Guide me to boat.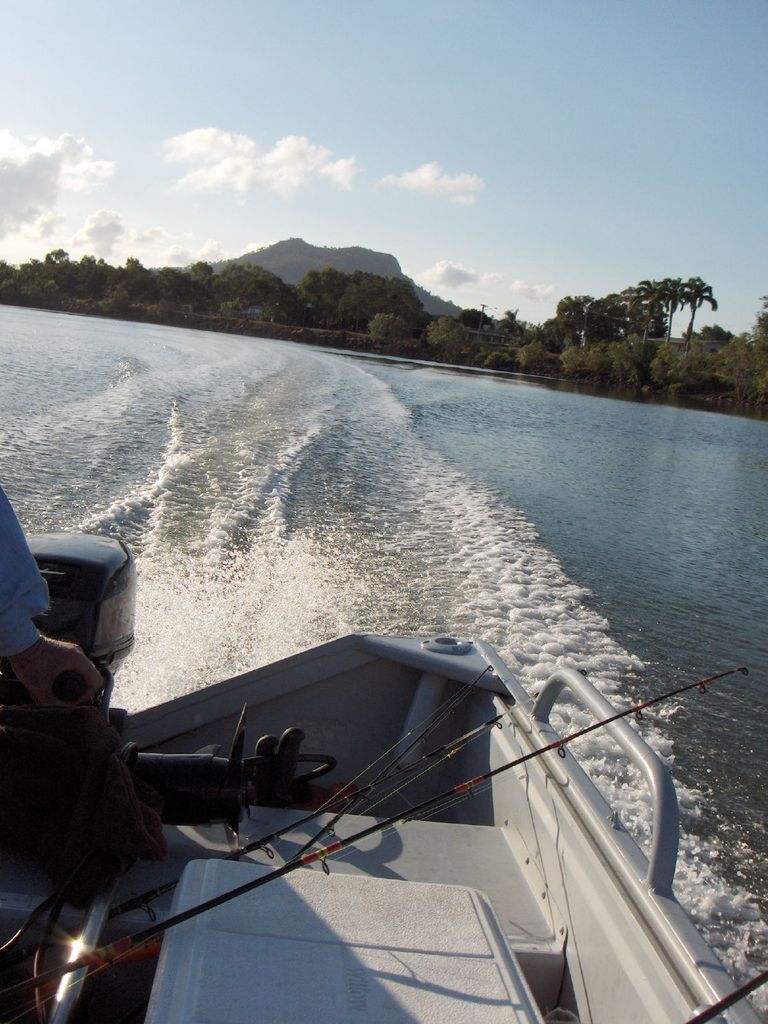
Guidance: [0, 499, 719, 1023].
